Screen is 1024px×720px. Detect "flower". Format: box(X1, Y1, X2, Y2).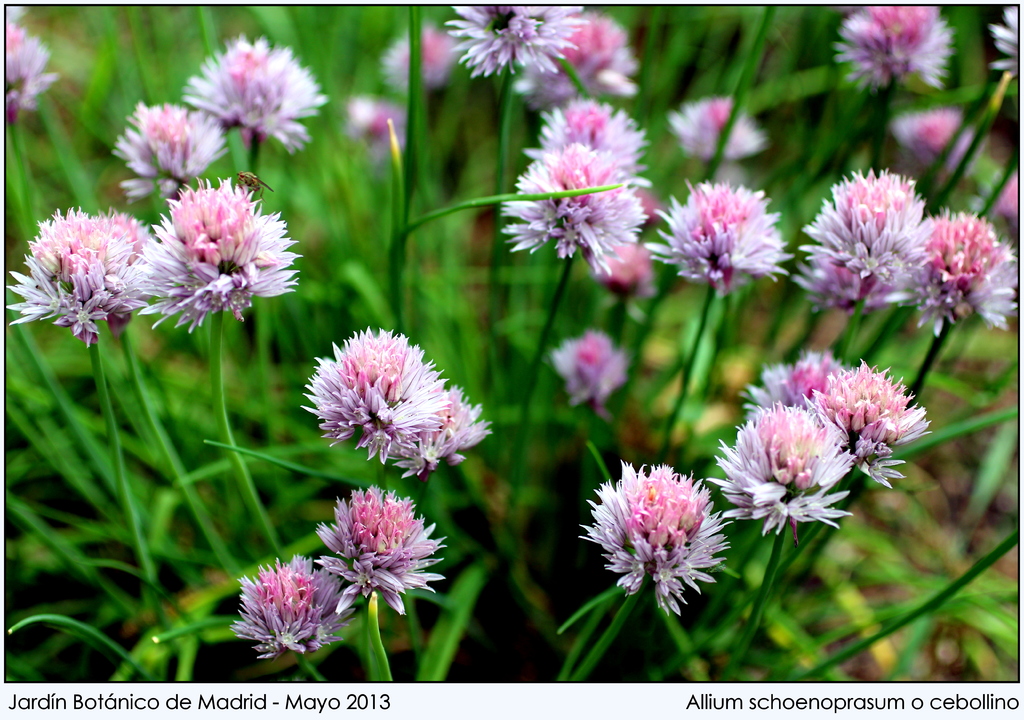
box(879, 97, 998, 177).
